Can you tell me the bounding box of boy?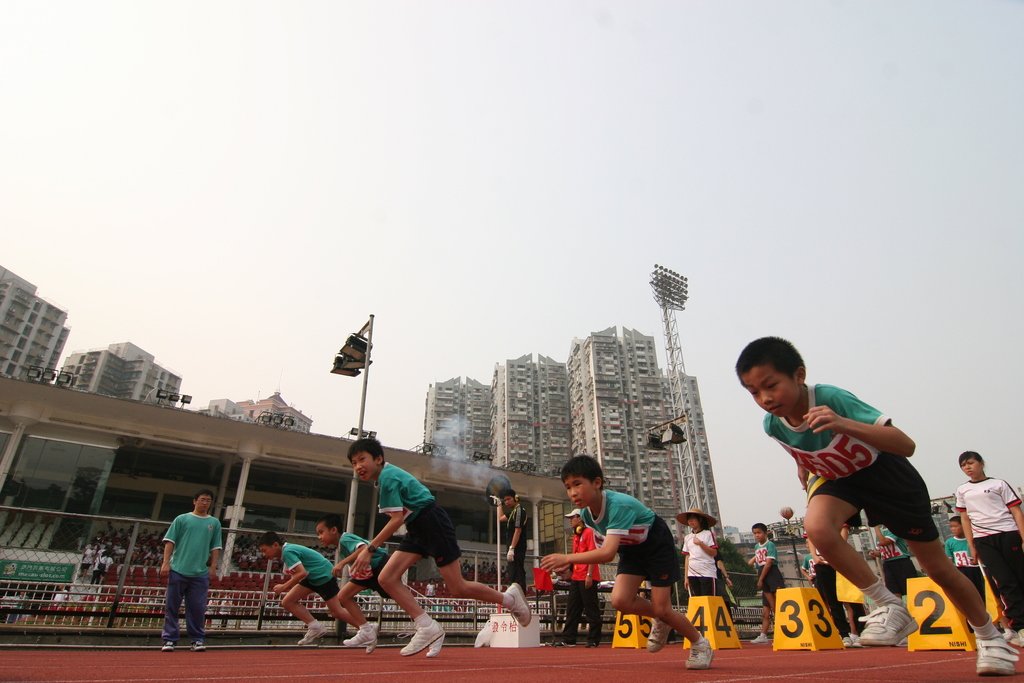
<region>485, 487, 525, 586</region>.
